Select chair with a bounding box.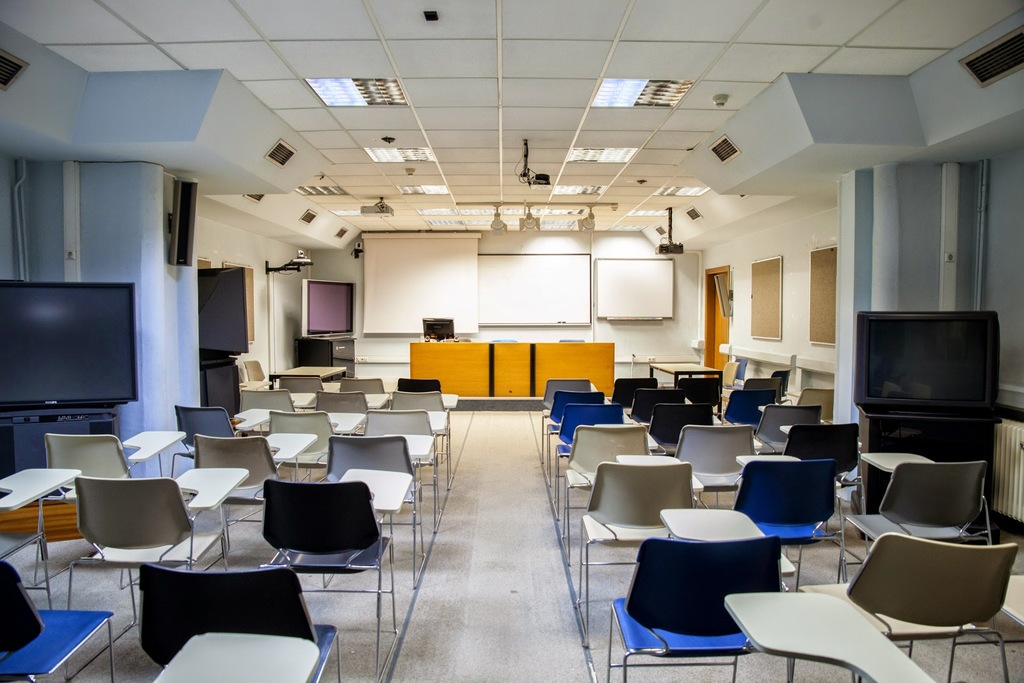
detection(0, 464, 82, 540).
